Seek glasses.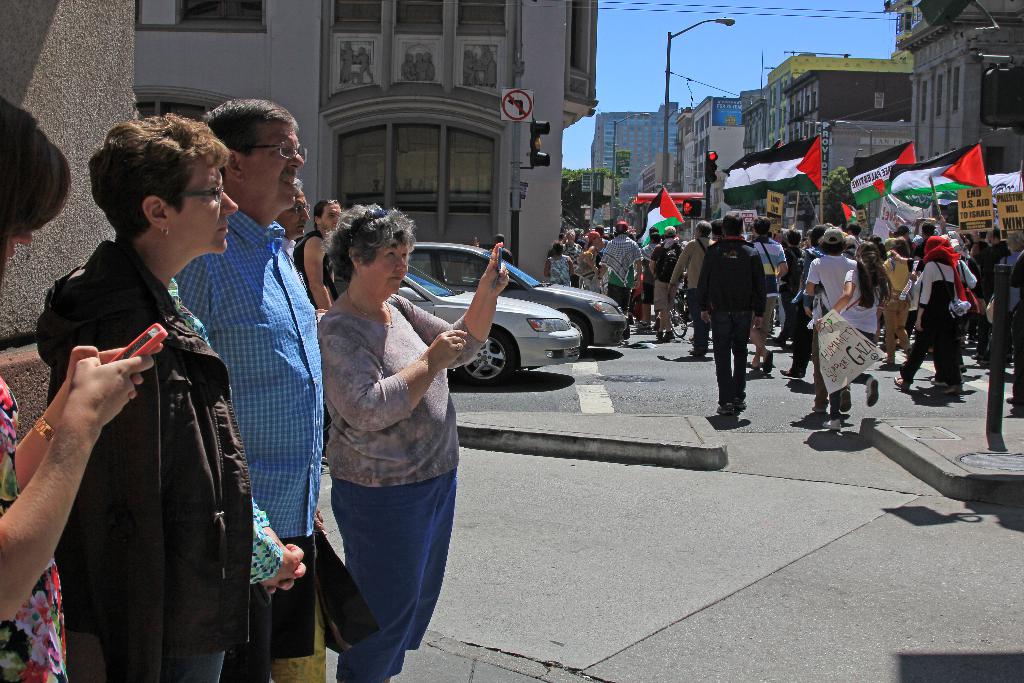
crop(252, 139, 308, 161).
